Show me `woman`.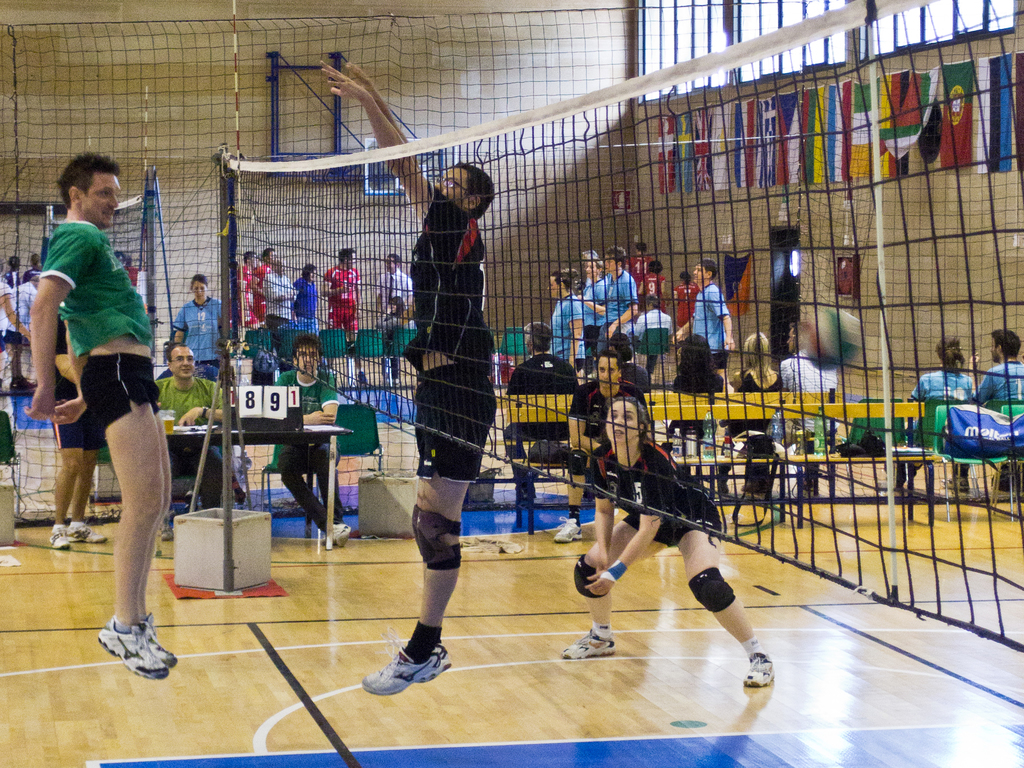
`woman` is here: BBox(549, 267, 584, 377).
